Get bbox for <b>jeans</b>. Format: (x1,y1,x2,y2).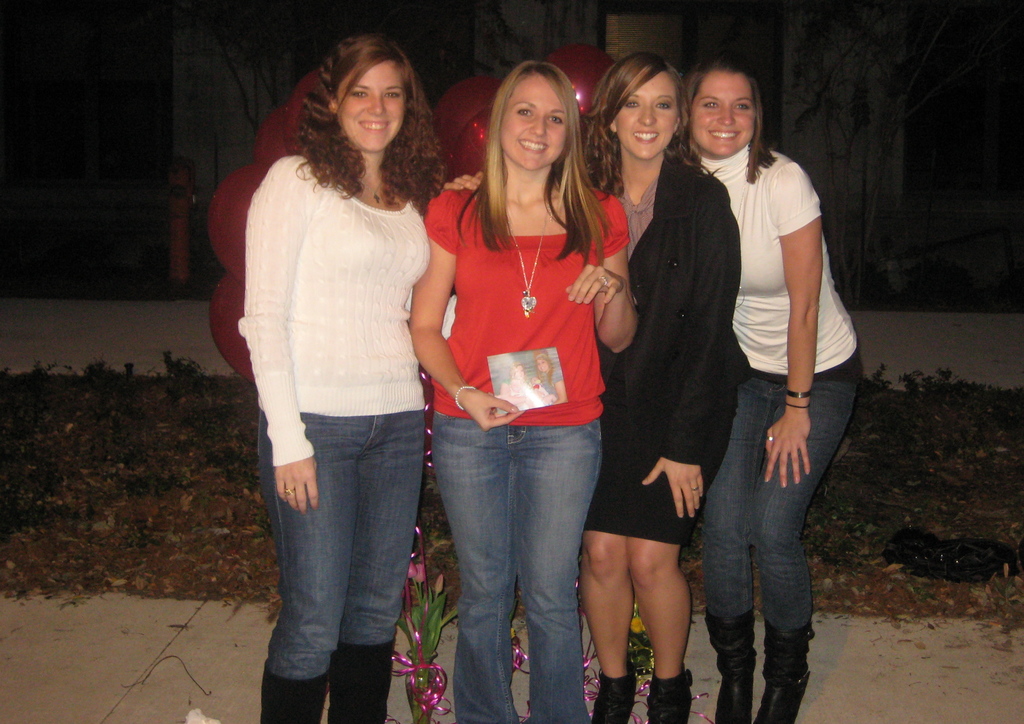
(432,406,596,723).
